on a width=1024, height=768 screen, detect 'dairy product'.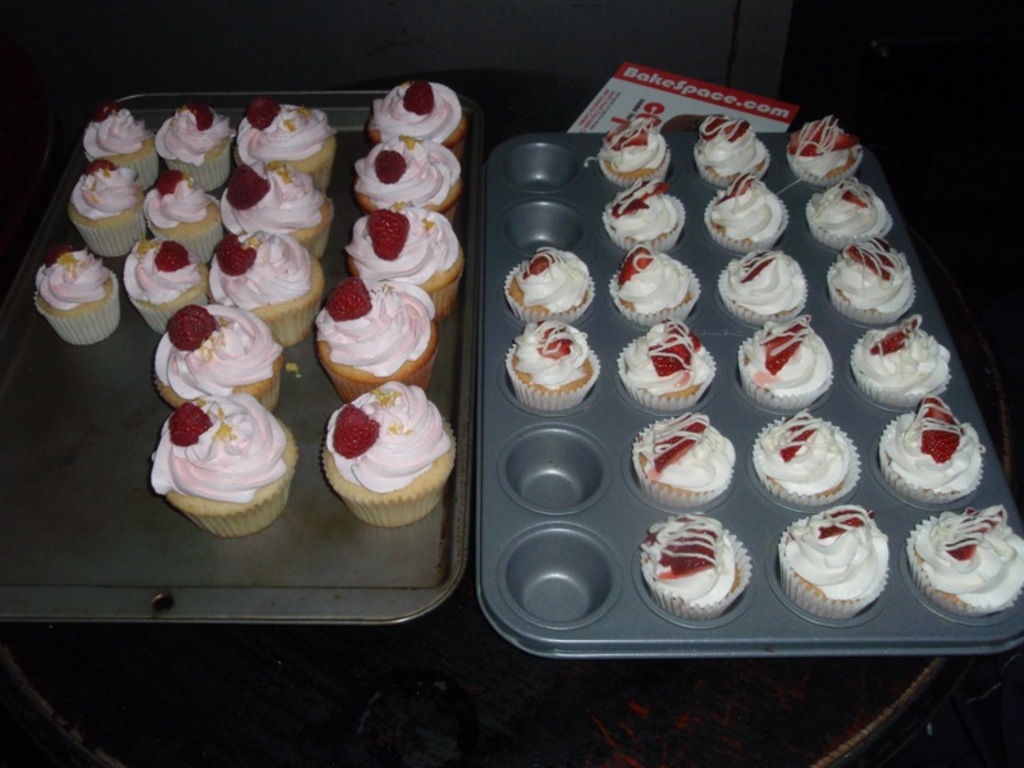
x1=827 y1=236 x2=904 y2=320.
